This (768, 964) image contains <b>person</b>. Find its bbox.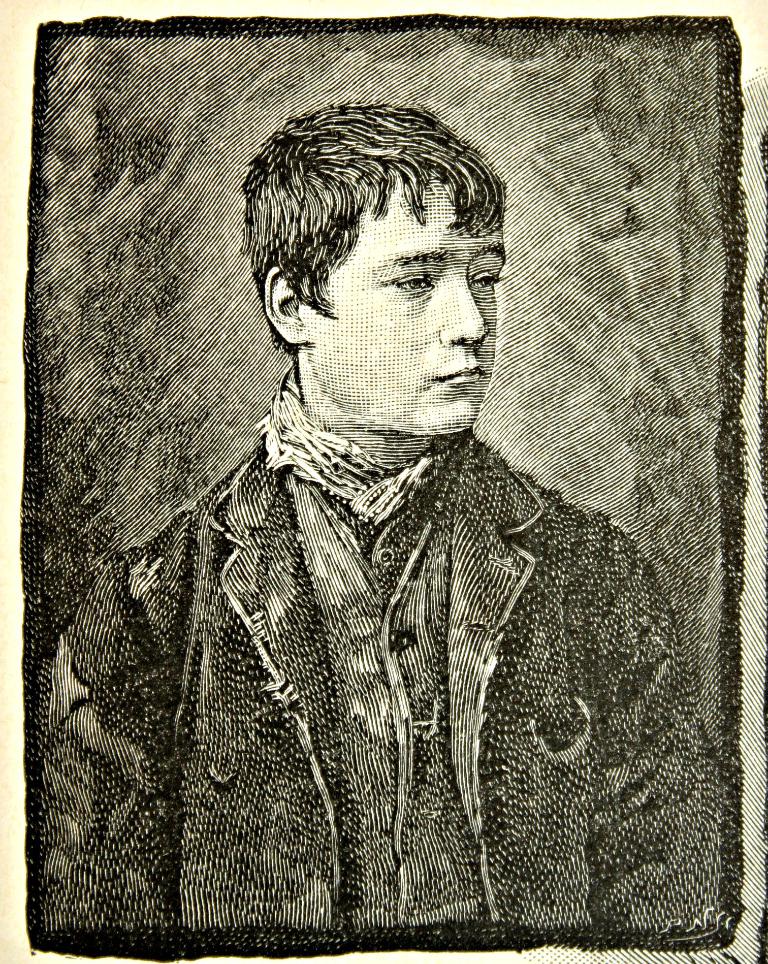
54 80 715 928.
